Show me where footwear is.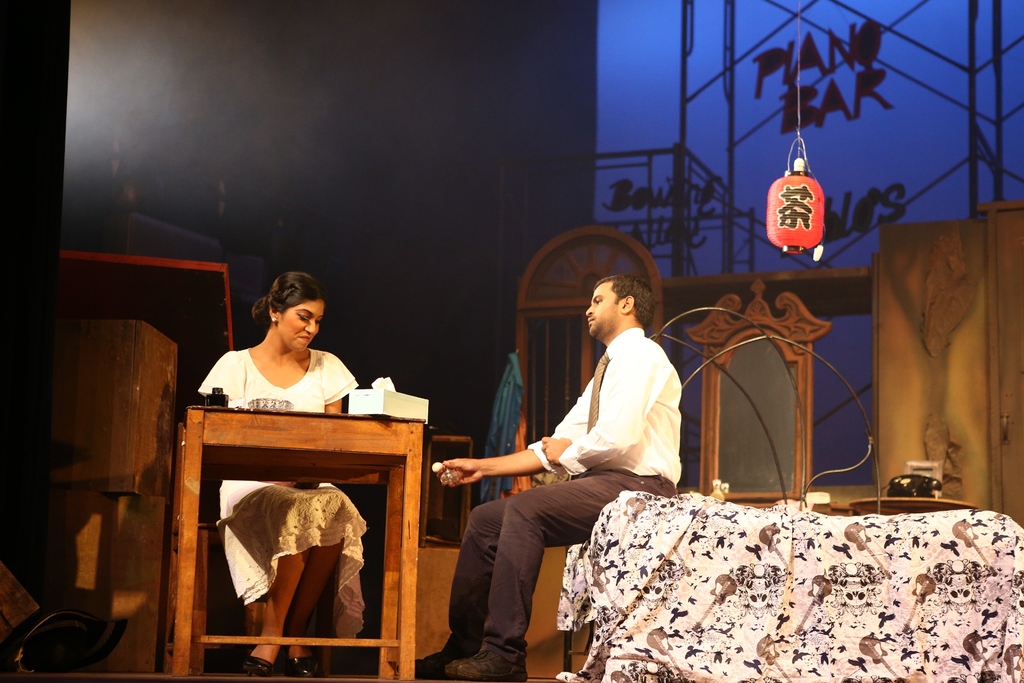
footwear is at rect(445, 647, 528, 679).
